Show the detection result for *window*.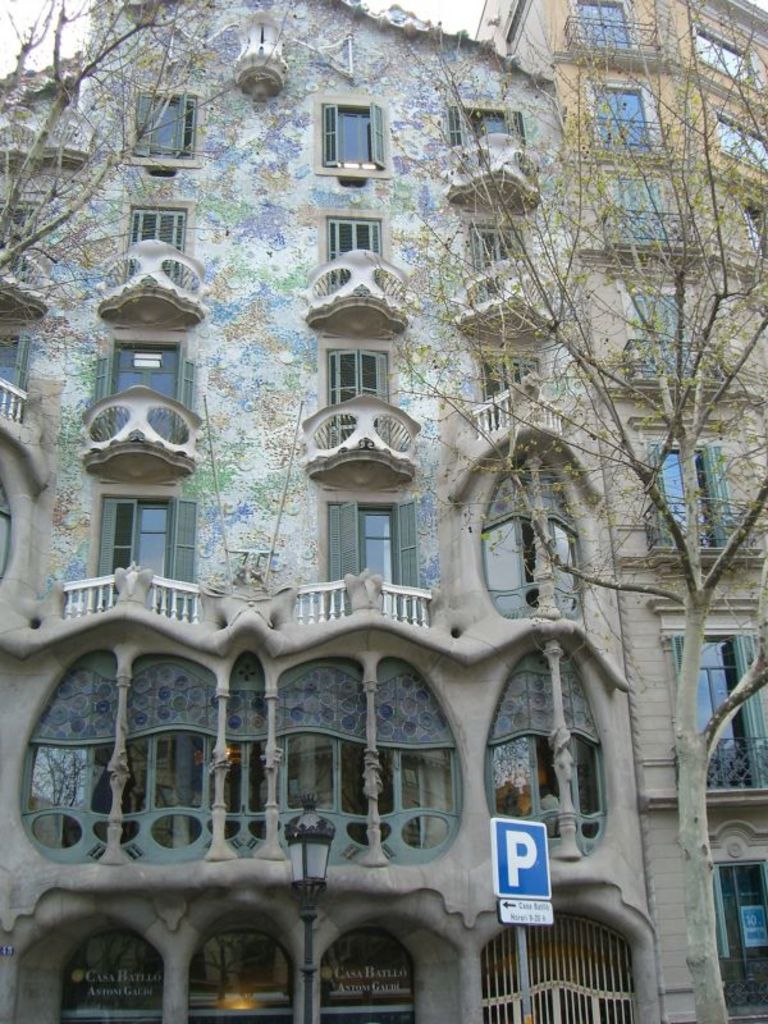
(723, 201, 767, 260).
